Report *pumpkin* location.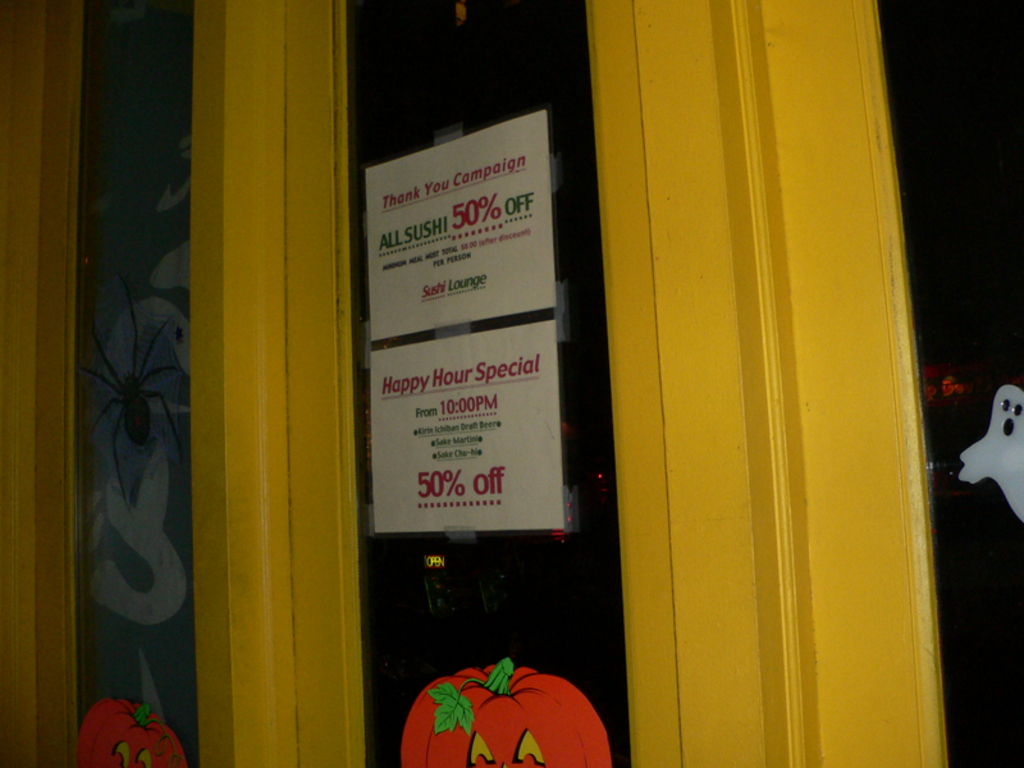
Report: {"left": 413, "top": 667, "right": 590, "bottom": 763}.
